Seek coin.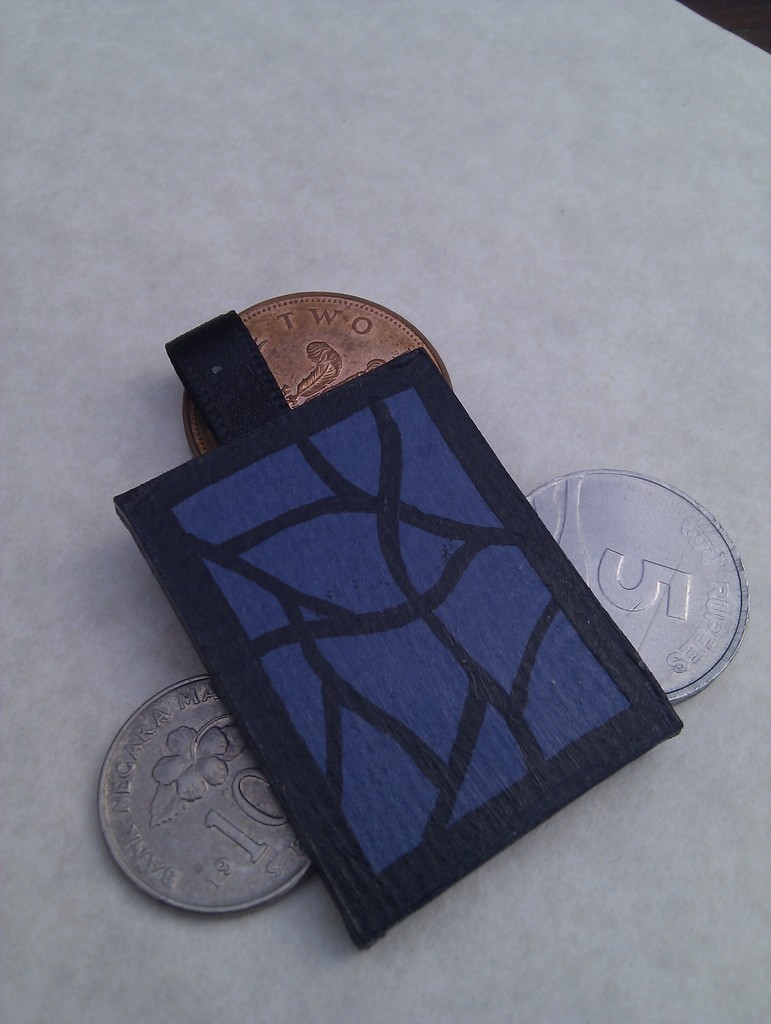
bbox=(519, 467, 754, 708).
